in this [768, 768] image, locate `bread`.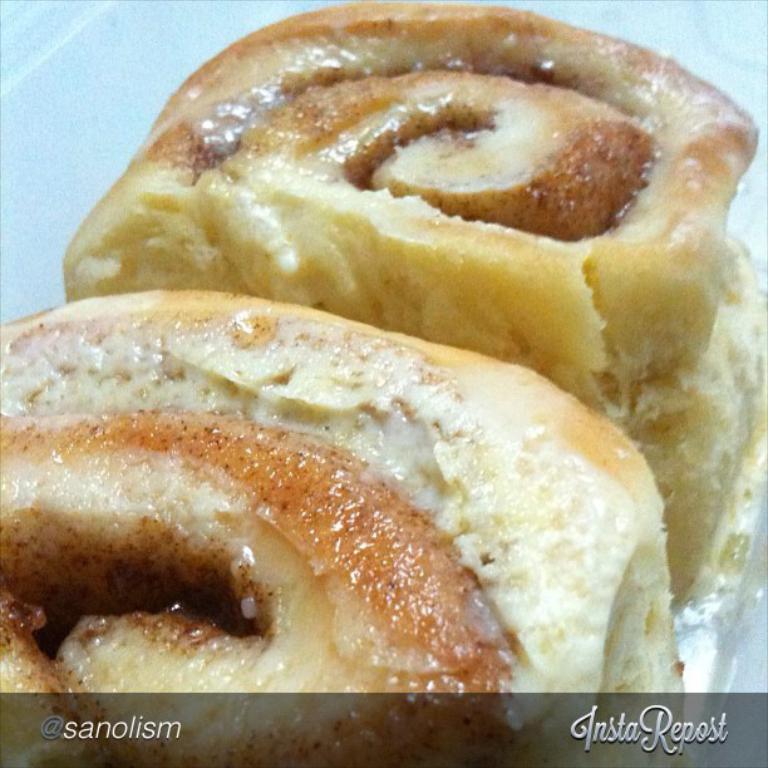
Bounding box: {"x1": 1, "y1": 286, "x2": 681, "y2": 767}.
